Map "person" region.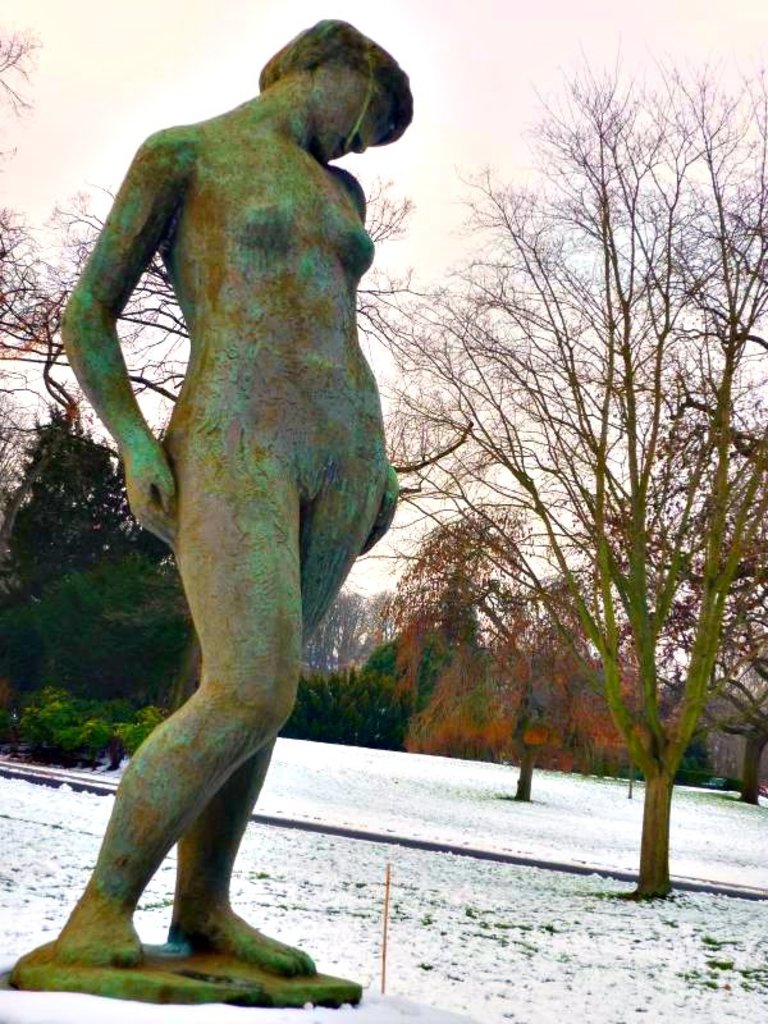
Mapped to pyautogui.locateOnScreen(63, 0, 443, 968).
